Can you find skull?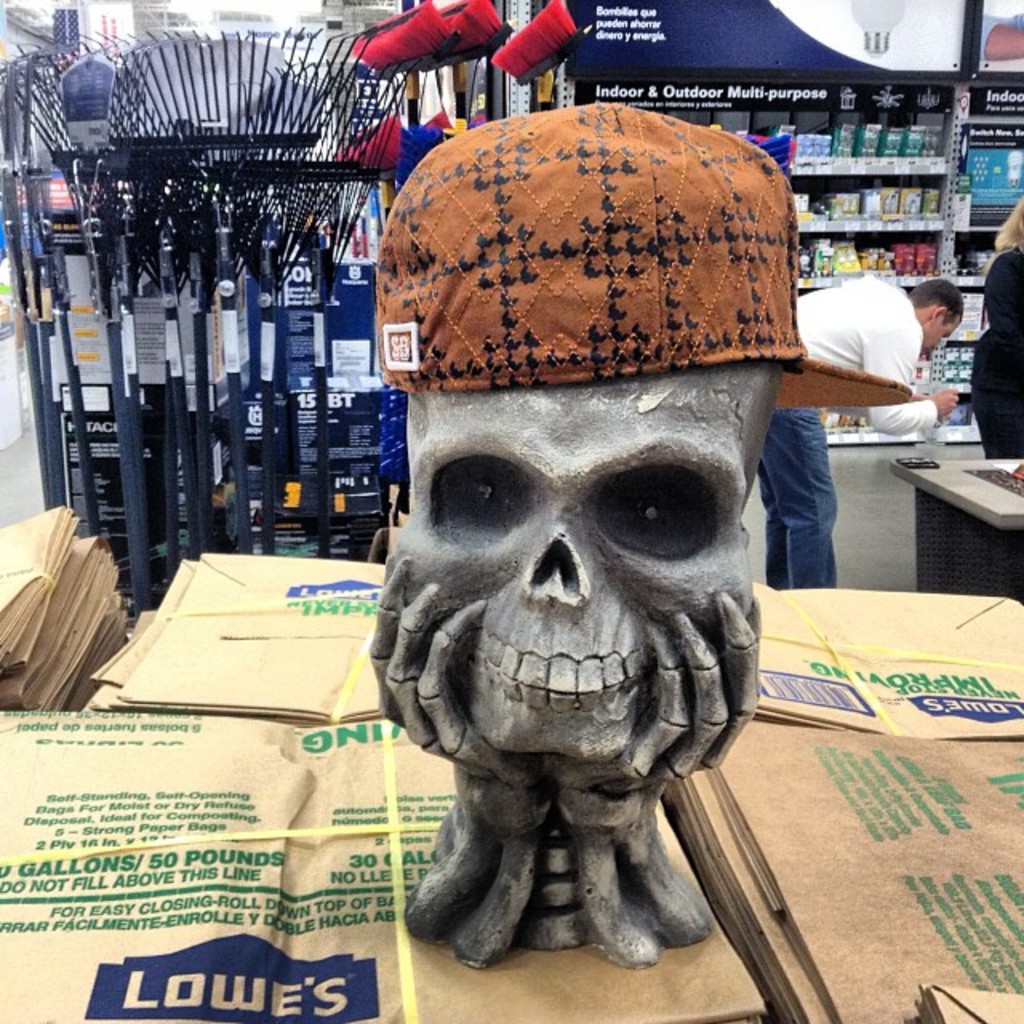
Yes, bounding box: bbox(394, 347, 757, 757).
